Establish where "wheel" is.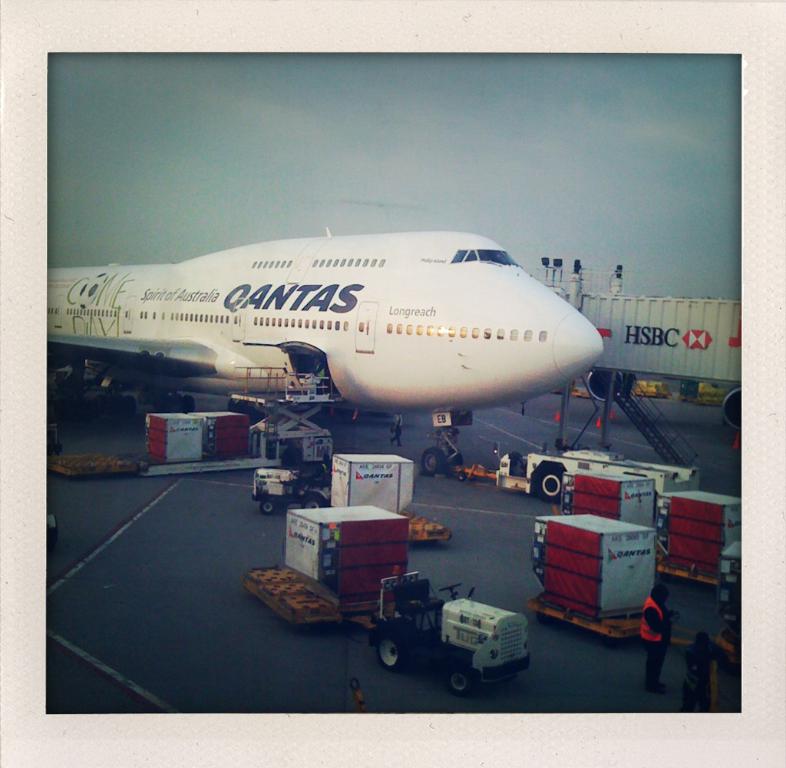
Established at BBox(719, 386, 743, 432).
